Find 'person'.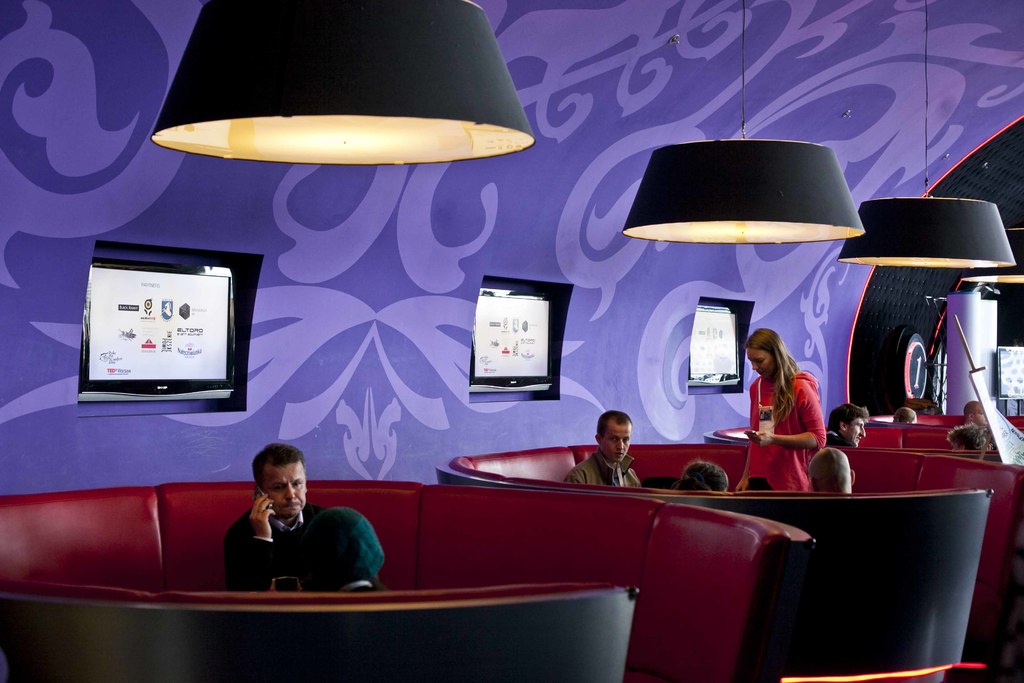
894, 403, 922, 425.
